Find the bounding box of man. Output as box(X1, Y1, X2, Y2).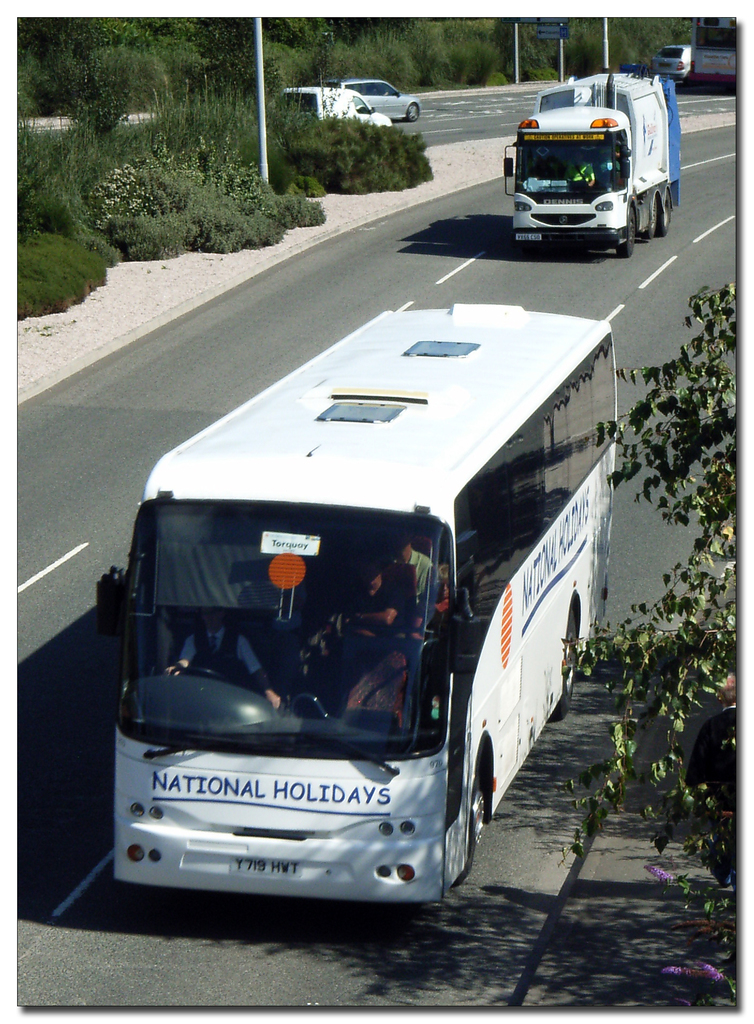
box(565, 157, 593, 190).
